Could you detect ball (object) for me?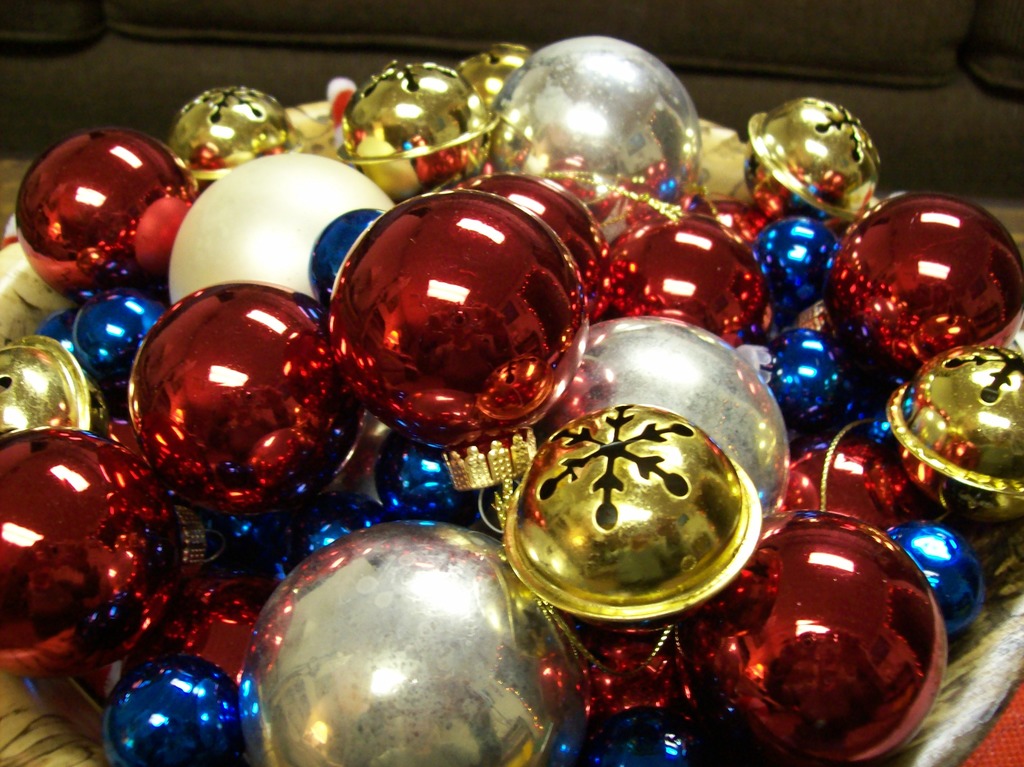
Detection result: (left=666, top=517, right=941, bottom=766).
